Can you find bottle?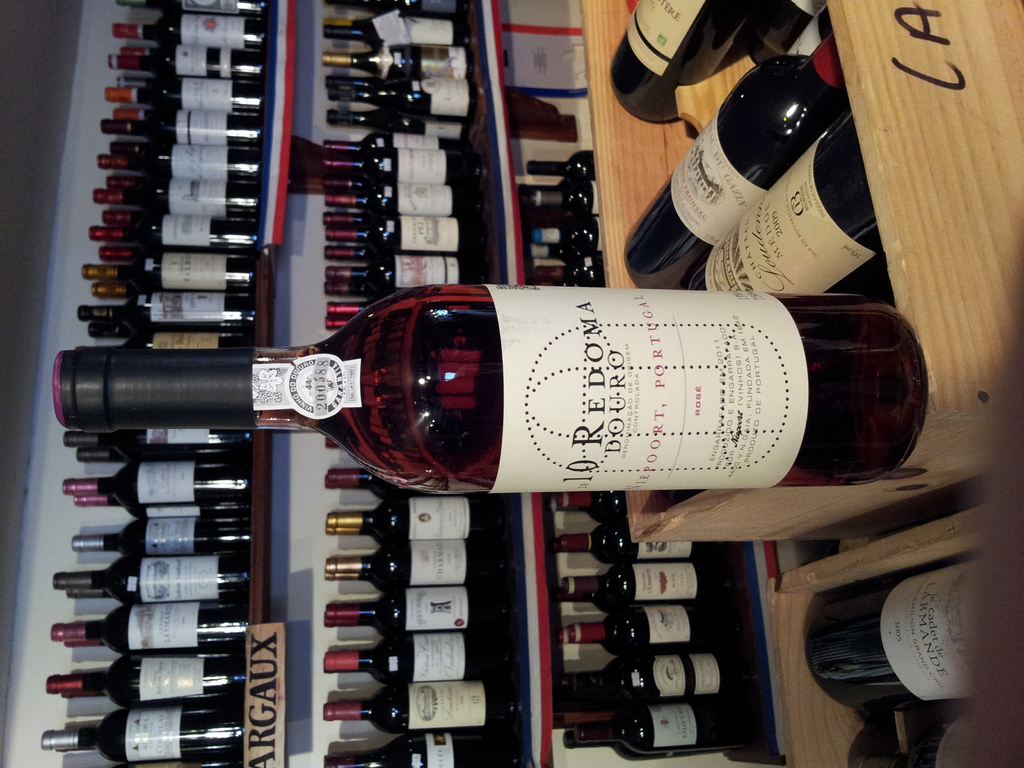
Yes, bounding box: box=[557, 648, 744, 692].
